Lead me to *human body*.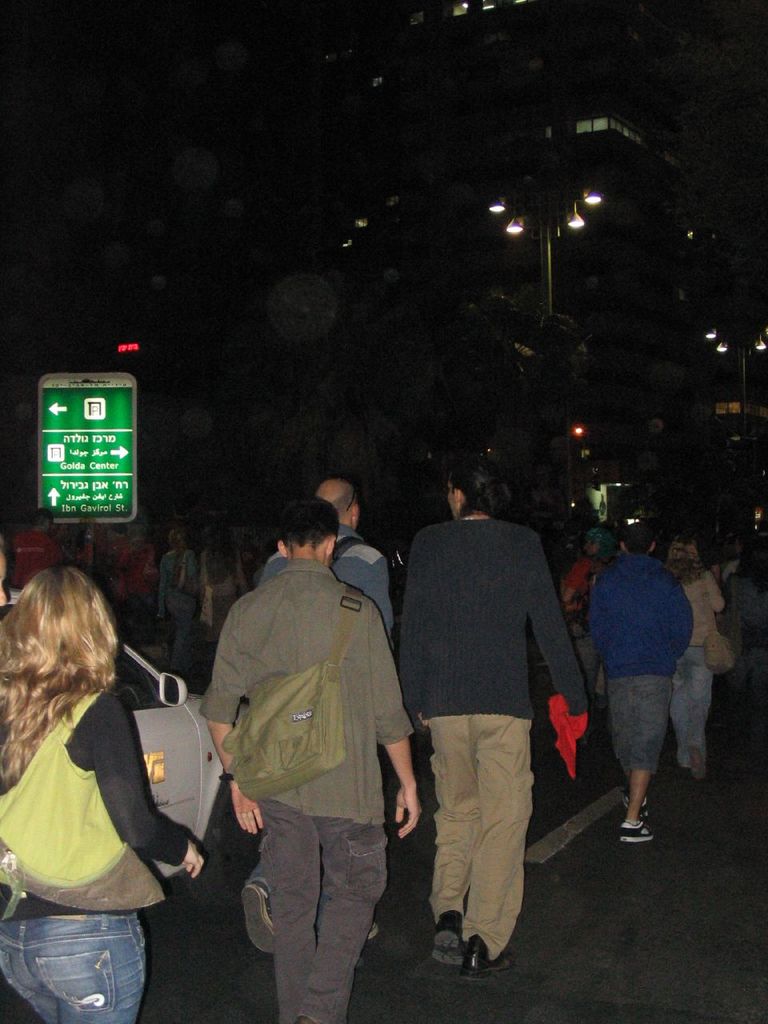
Lead to x1=586, y1=518, x2=693, y2=823.
